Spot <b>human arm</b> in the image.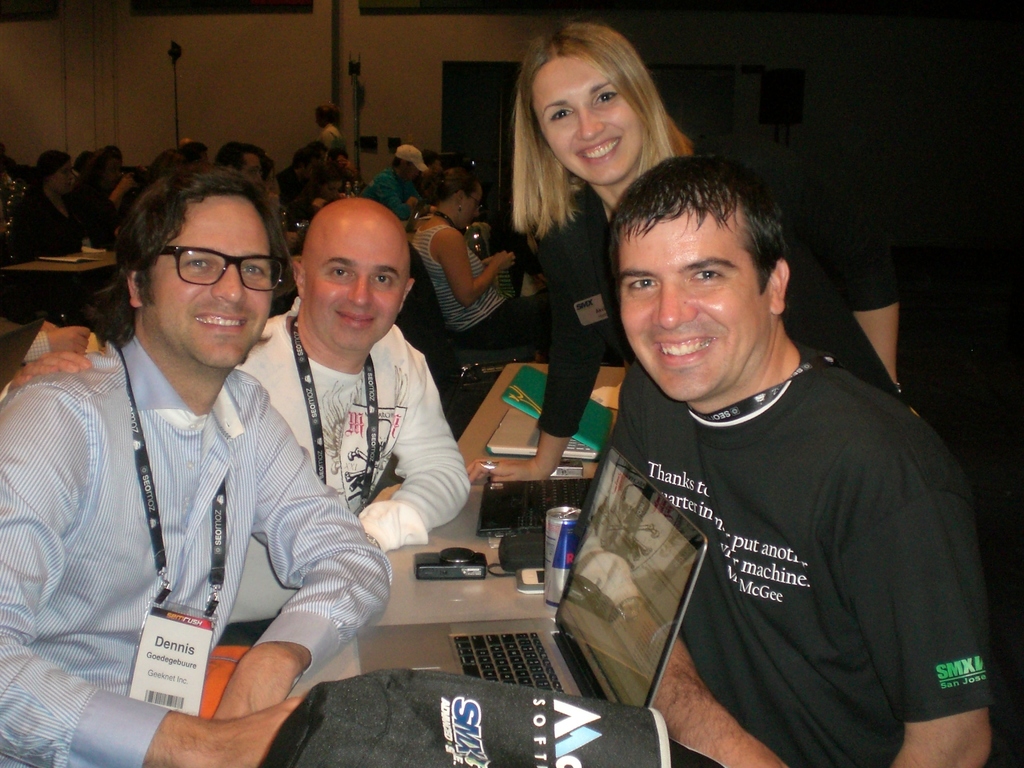
<b>human arm</b> found at pyautogui.locateOnScreen(0, 385, 301, 767).
